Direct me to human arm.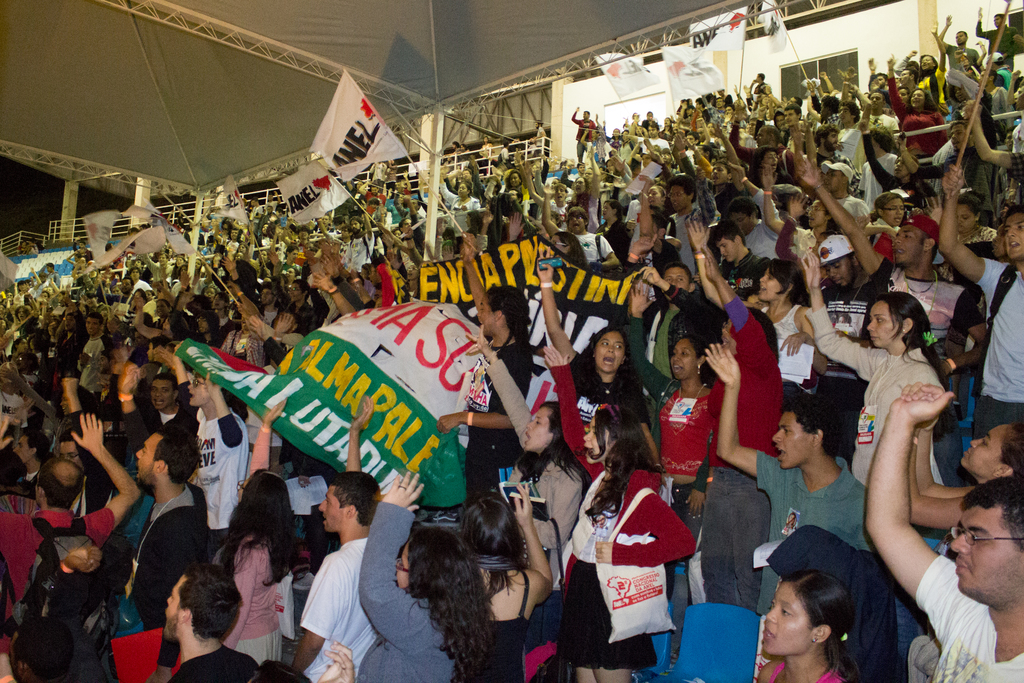
Direction: left=799, top=164, right=883, bottom=283.
